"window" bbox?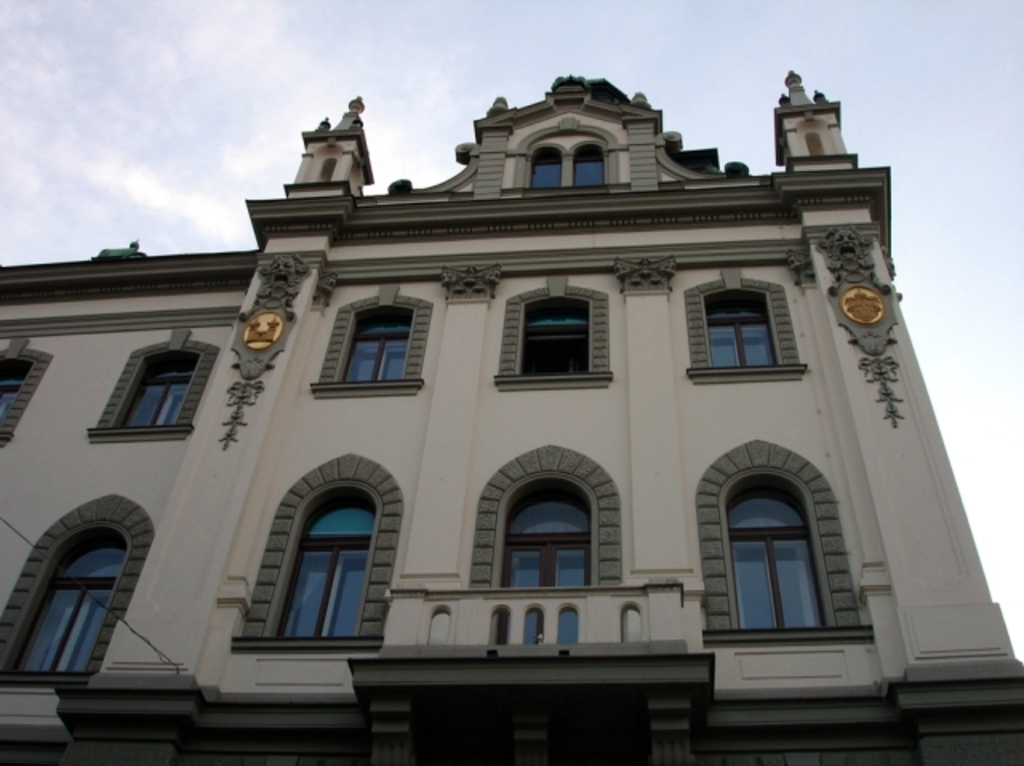
box(0, 358, 29, 433)
